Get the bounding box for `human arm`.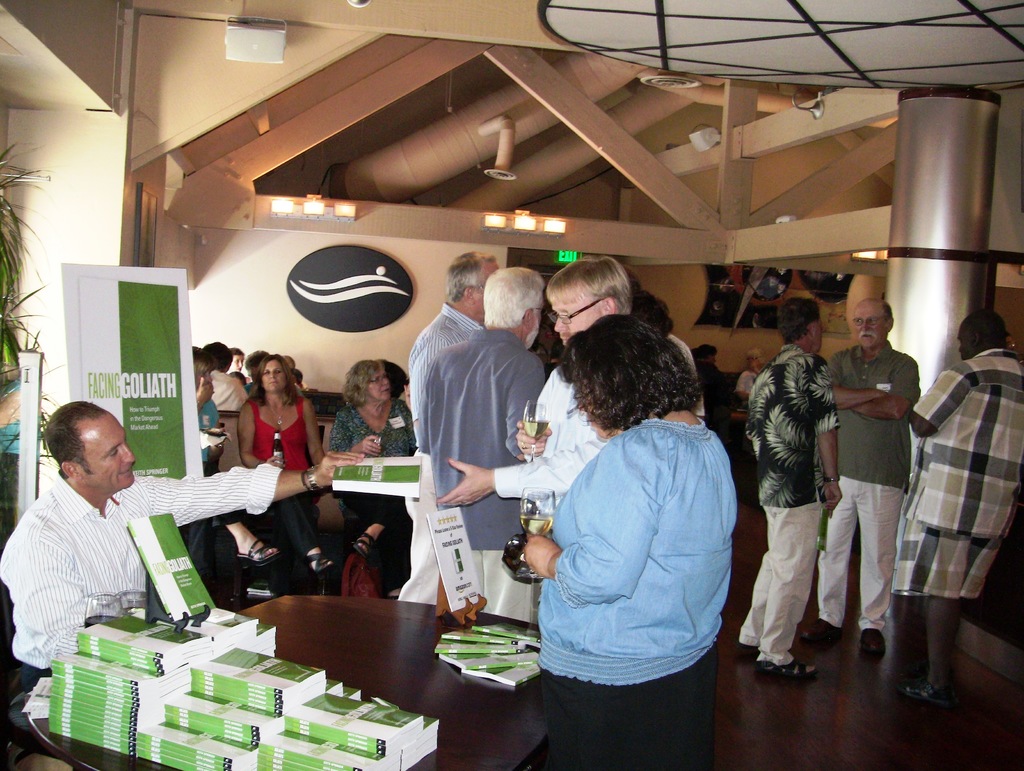
239 406 253 465.
